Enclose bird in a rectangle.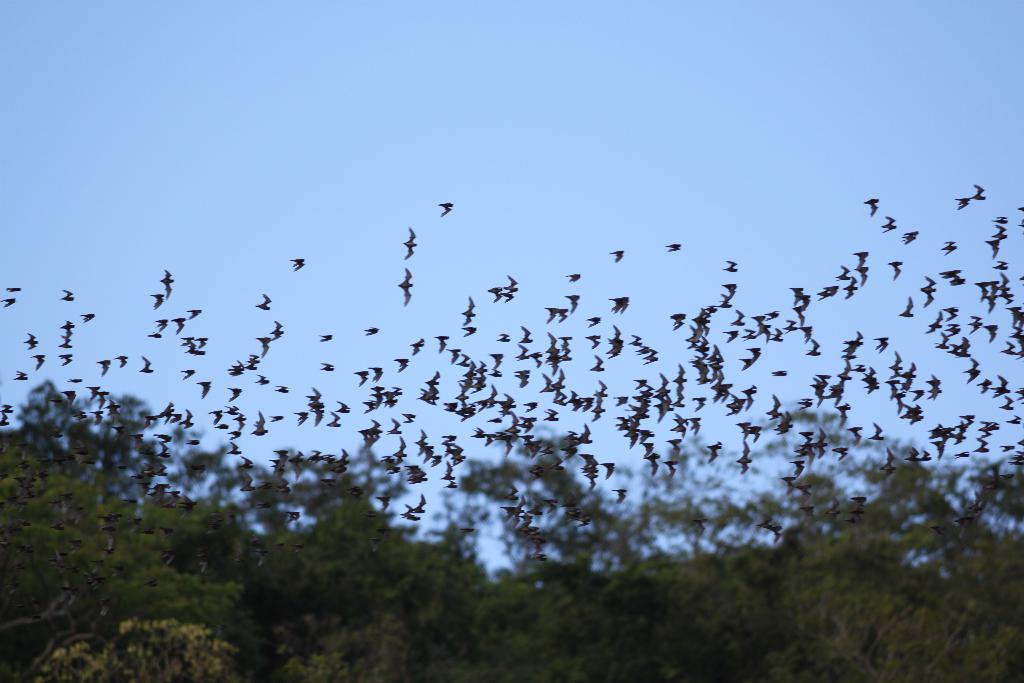
detection(666, 243, 683, 254).
